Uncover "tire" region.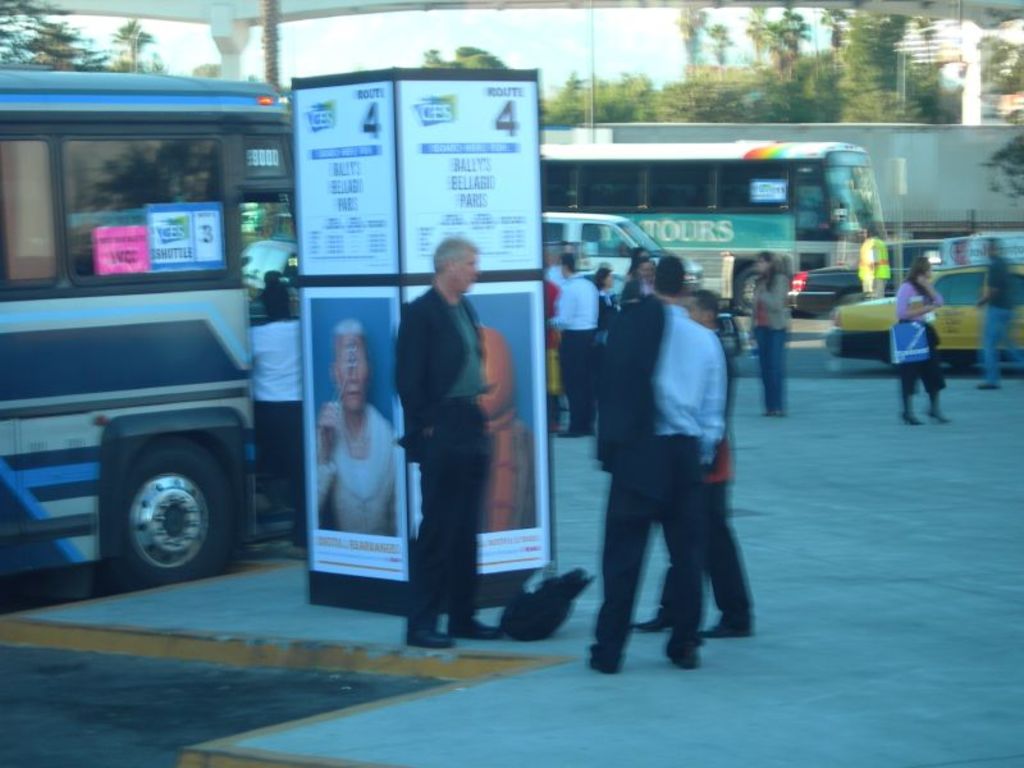
Uncovered: bbox=[736, 266, 754, 312].
